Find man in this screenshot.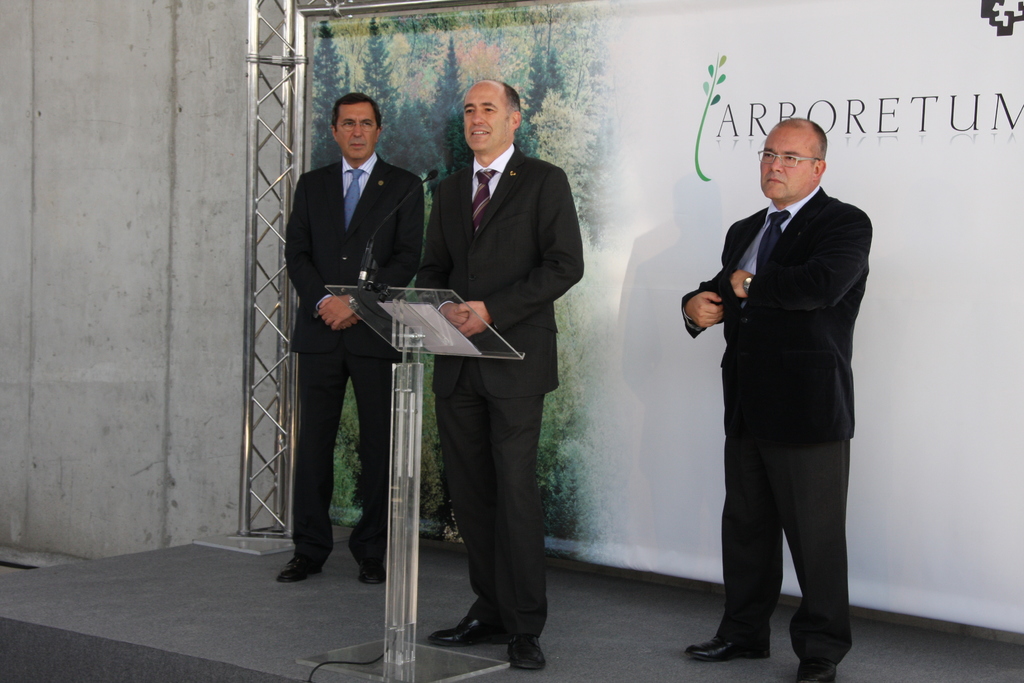
The bounding box for man is select_region(422, 77, 588, 671).
